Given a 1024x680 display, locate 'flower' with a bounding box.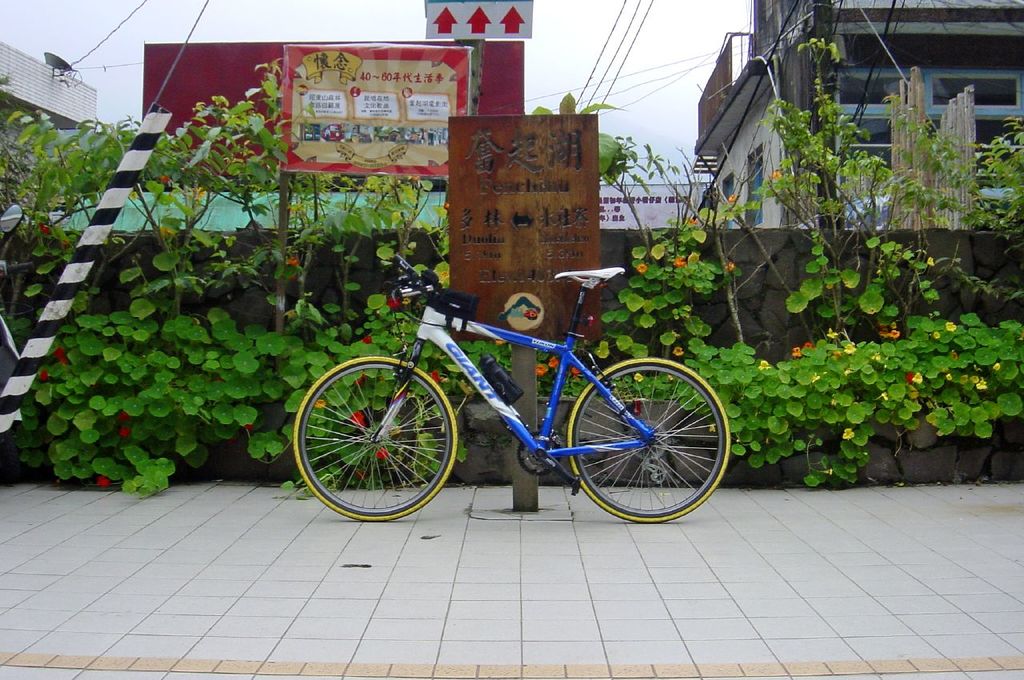
Located: x1=792 y1=346 x2=804 y2=358.
